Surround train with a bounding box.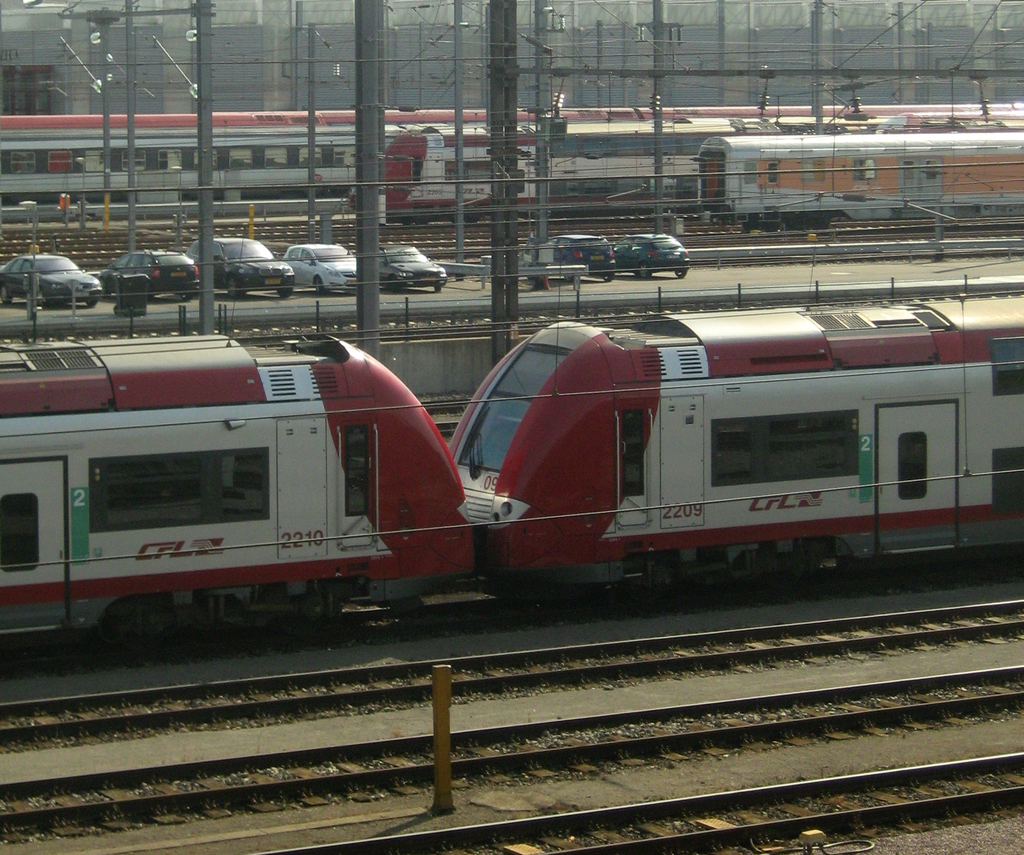
<region>688, 132, 1023, 232</region>.
